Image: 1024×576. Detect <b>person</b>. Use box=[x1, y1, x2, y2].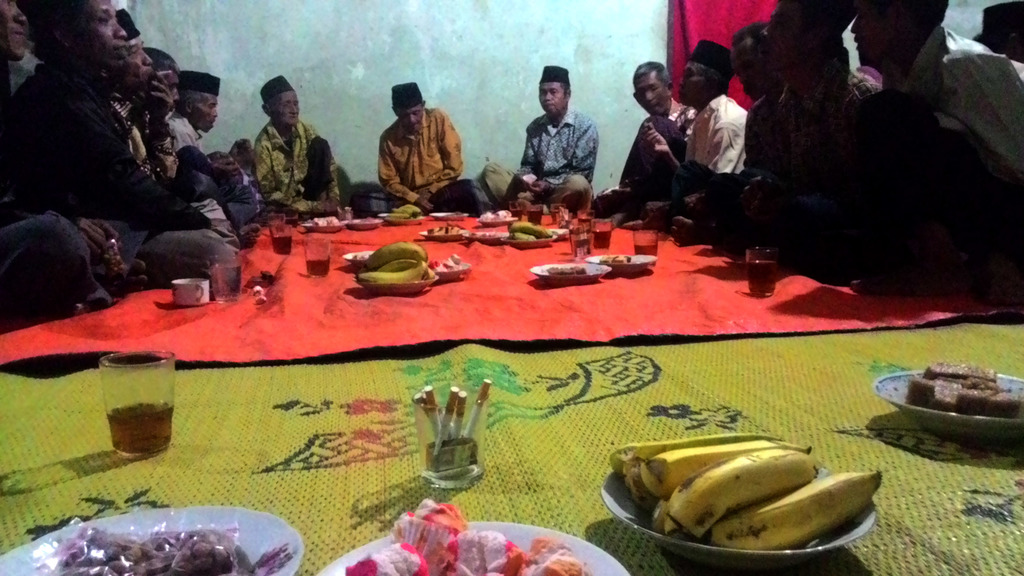
box=[641, 38, 746, 207].
